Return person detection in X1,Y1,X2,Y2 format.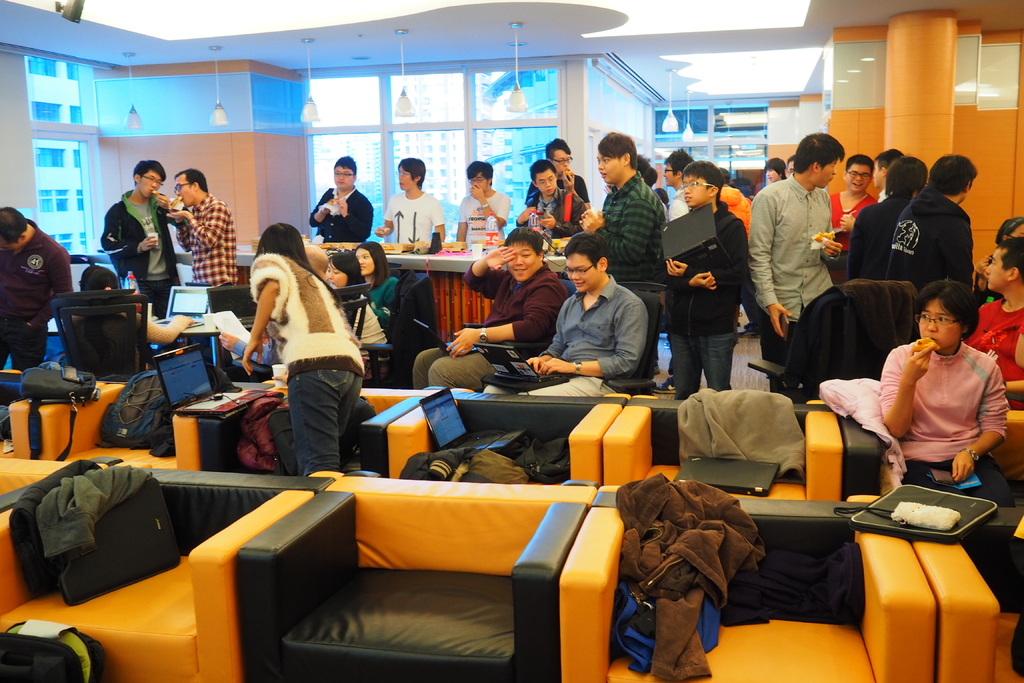
243,220,368,477.
